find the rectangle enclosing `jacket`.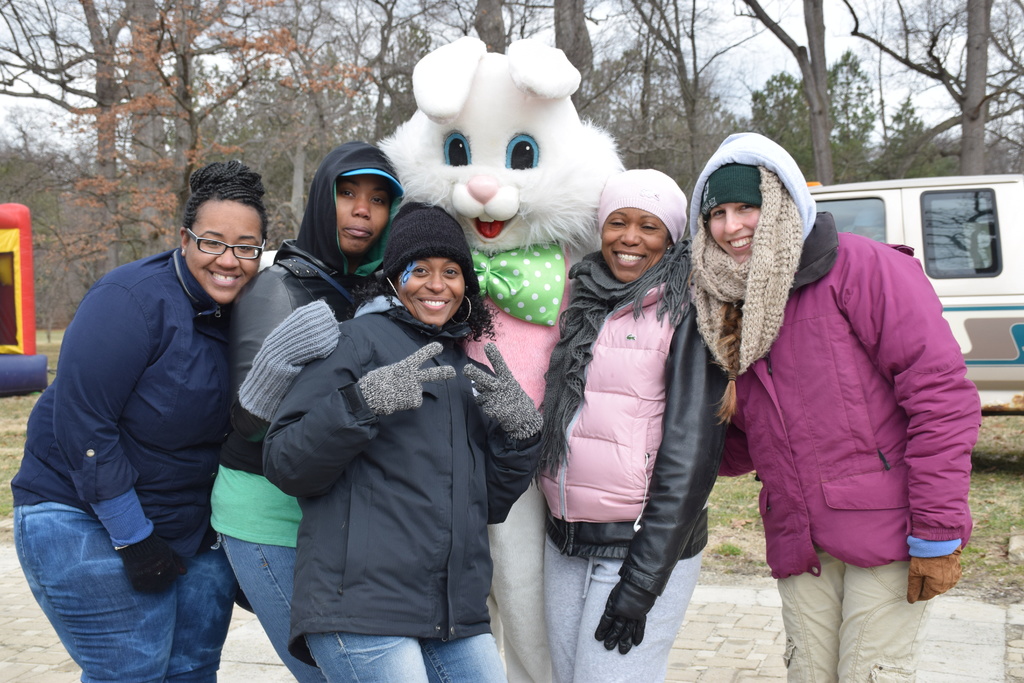
(left=20, top=240, right=253, bottom=602).
